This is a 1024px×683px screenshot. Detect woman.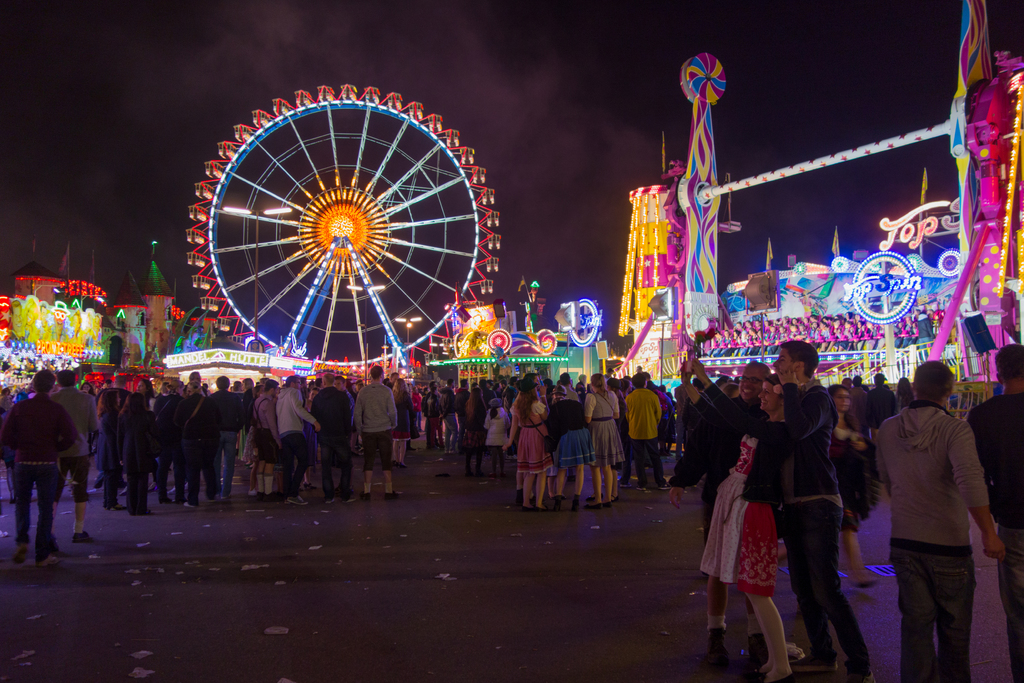
left=546, top=395, right=591, bottom=531.
